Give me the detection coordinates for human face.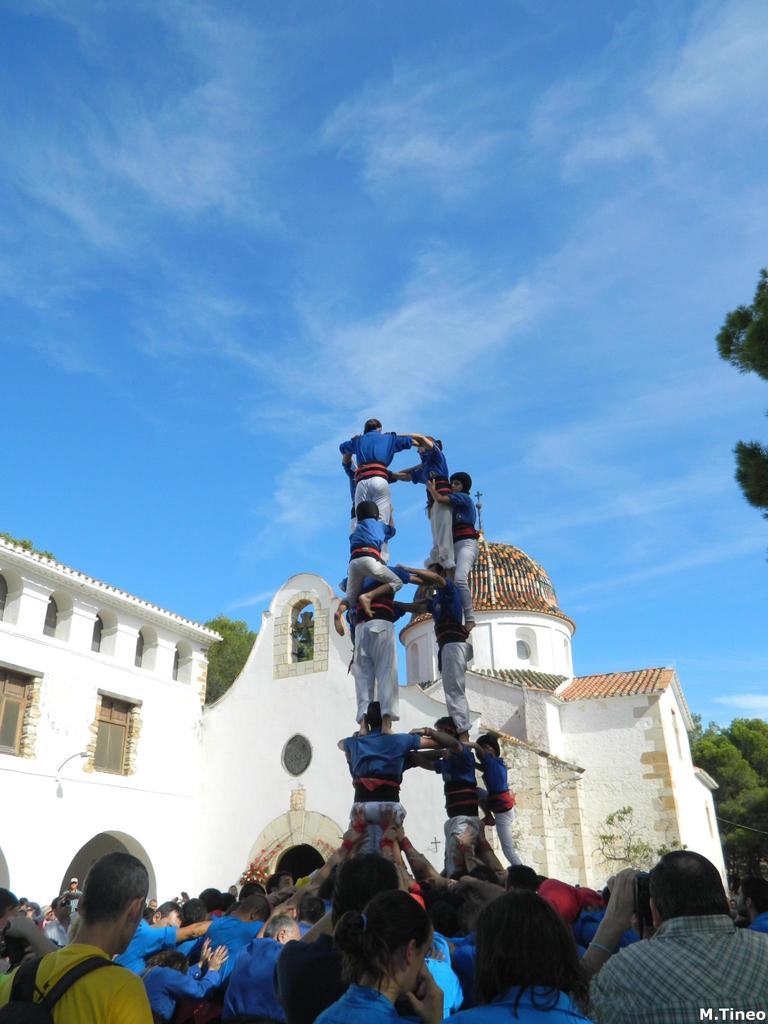
448 474 465 492.
